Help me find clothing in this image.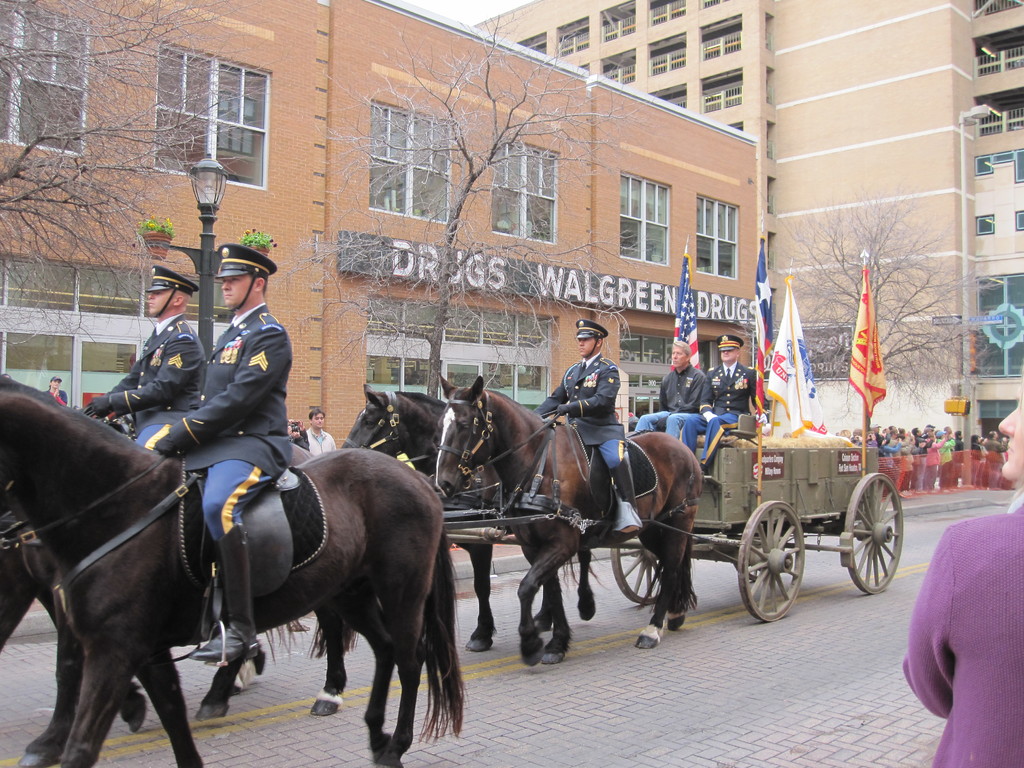
Found it: <region>537, 353, 616, 462</region>.
